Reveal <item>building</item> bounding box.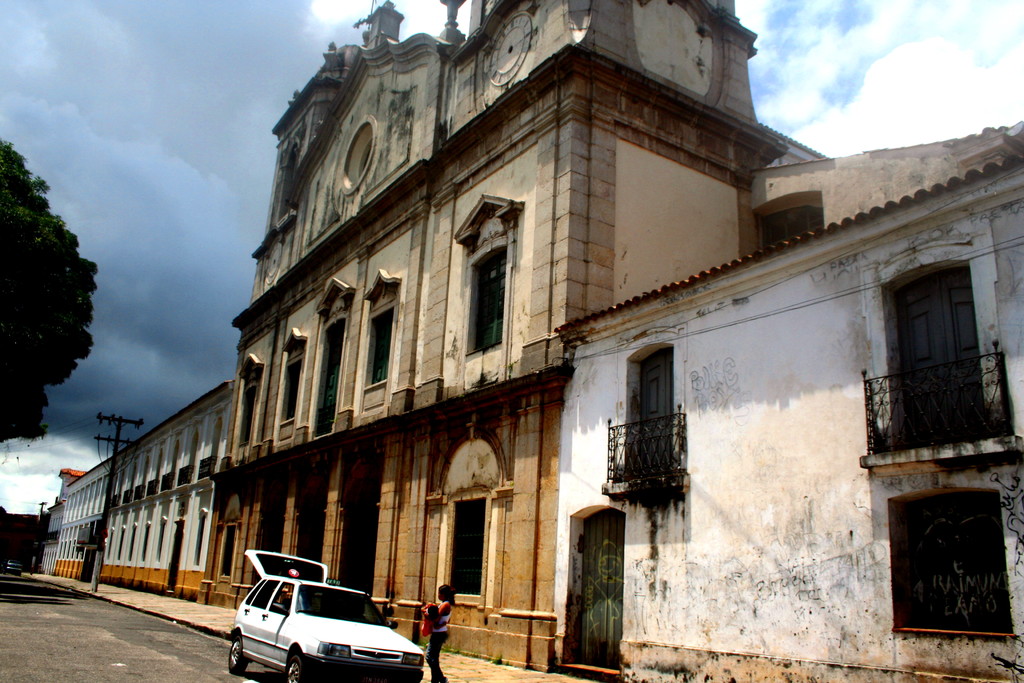
Revealed: bbox=[35, 376, 230, 600].
